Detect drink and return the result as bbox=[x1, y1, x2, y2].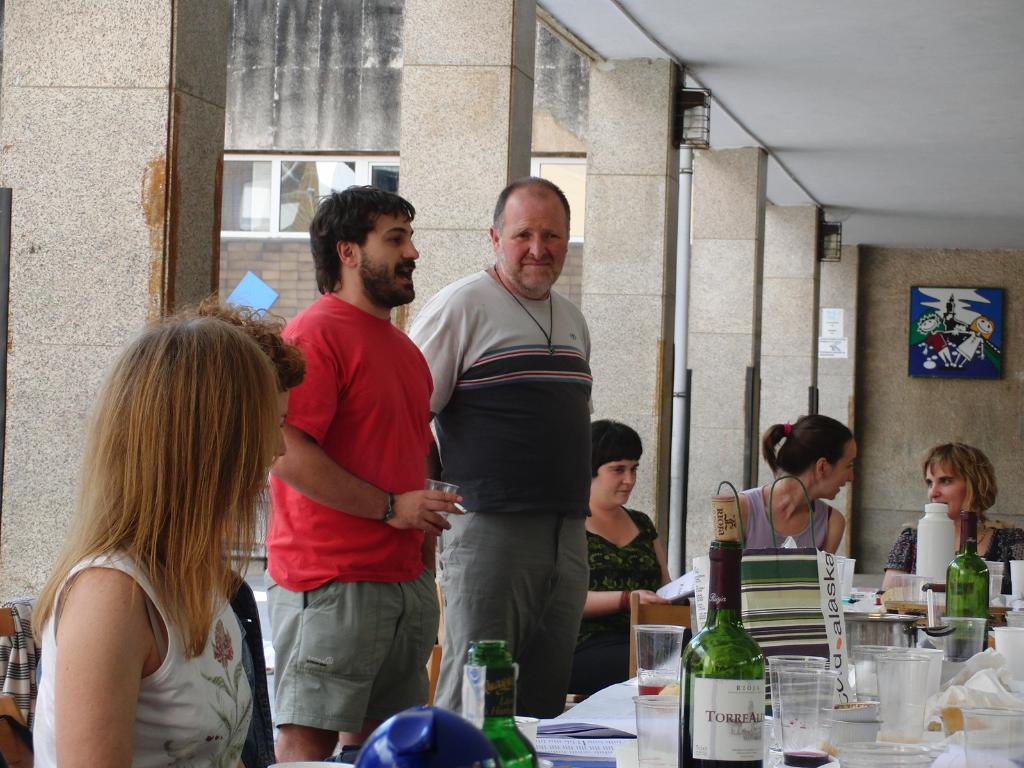
bbox=[636, 683, 664, 695].
